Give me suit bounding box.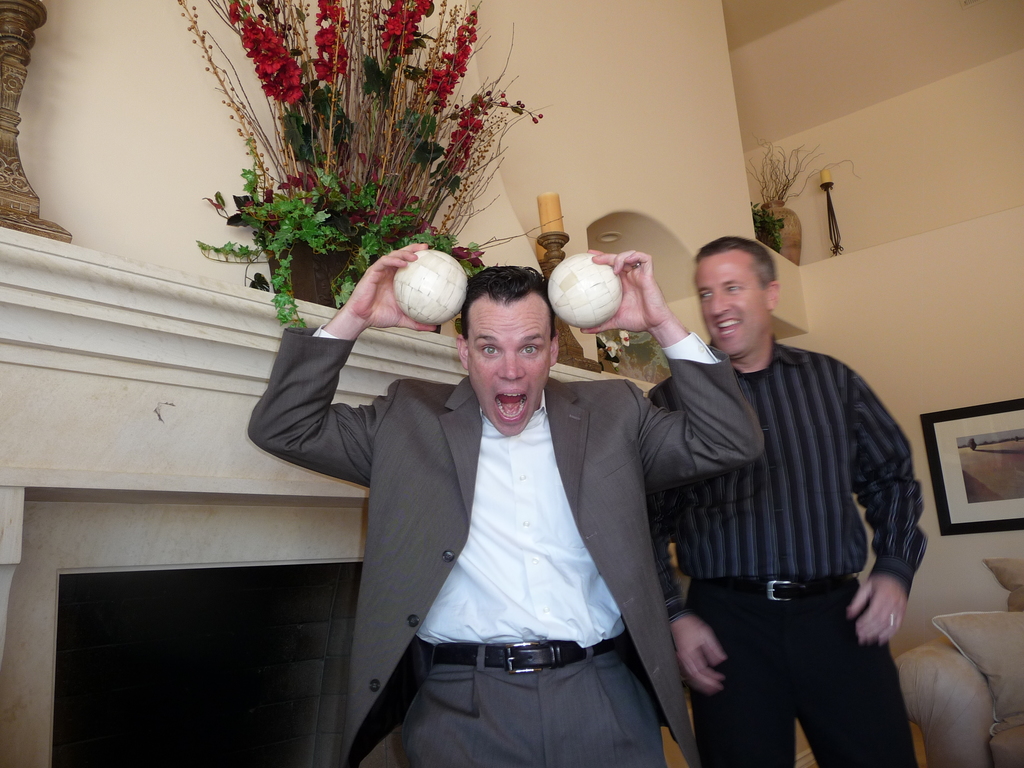
select_region(266, 219, 767, 745).
